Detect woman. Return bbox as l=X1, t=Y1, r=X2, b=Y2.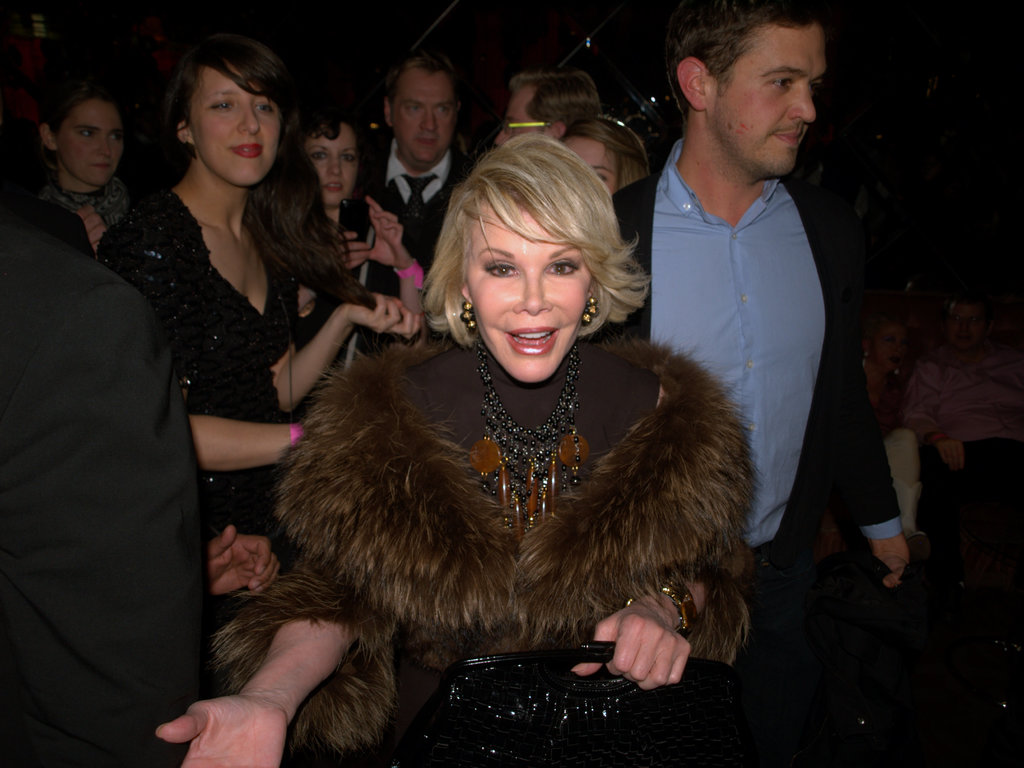
l=42, t=69, r=137, b=270.
